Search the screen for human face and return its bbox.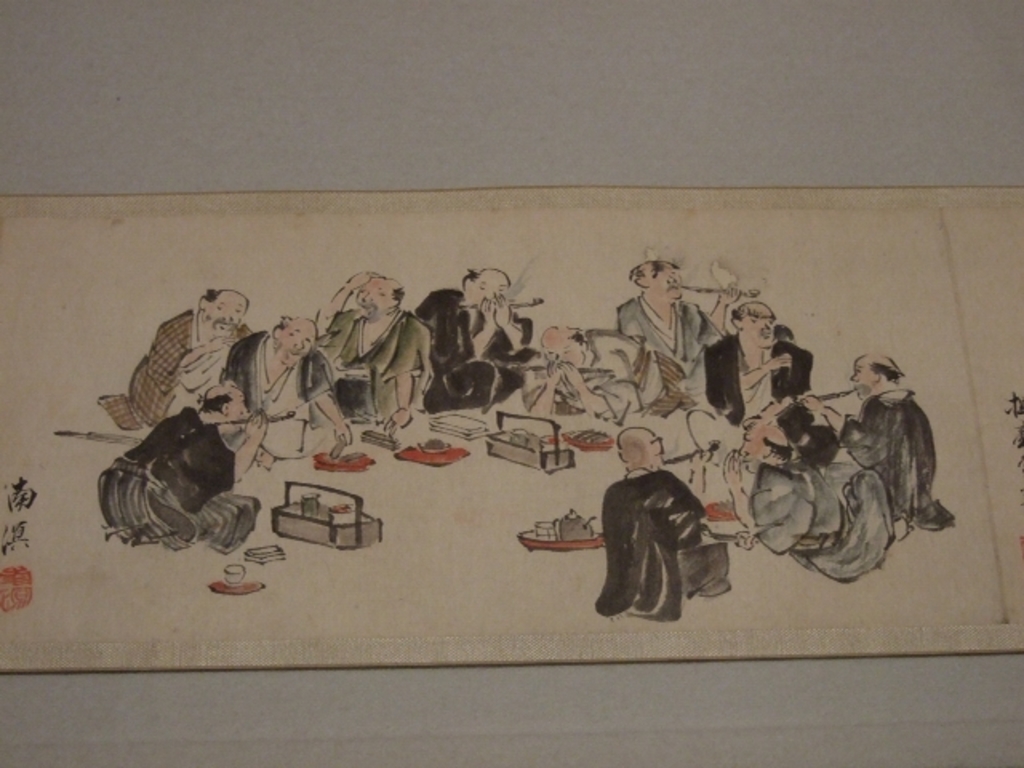
Found: region(219, 379, 248, 421).
